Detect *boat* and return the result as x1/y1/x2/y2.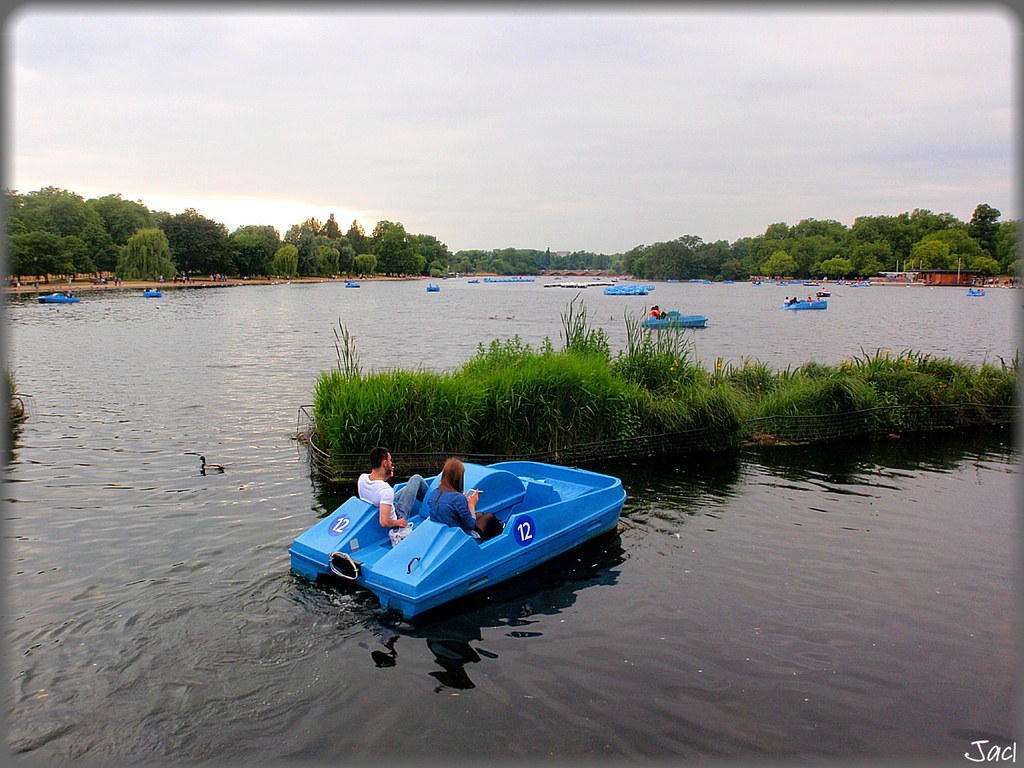
850/284/868/287.
